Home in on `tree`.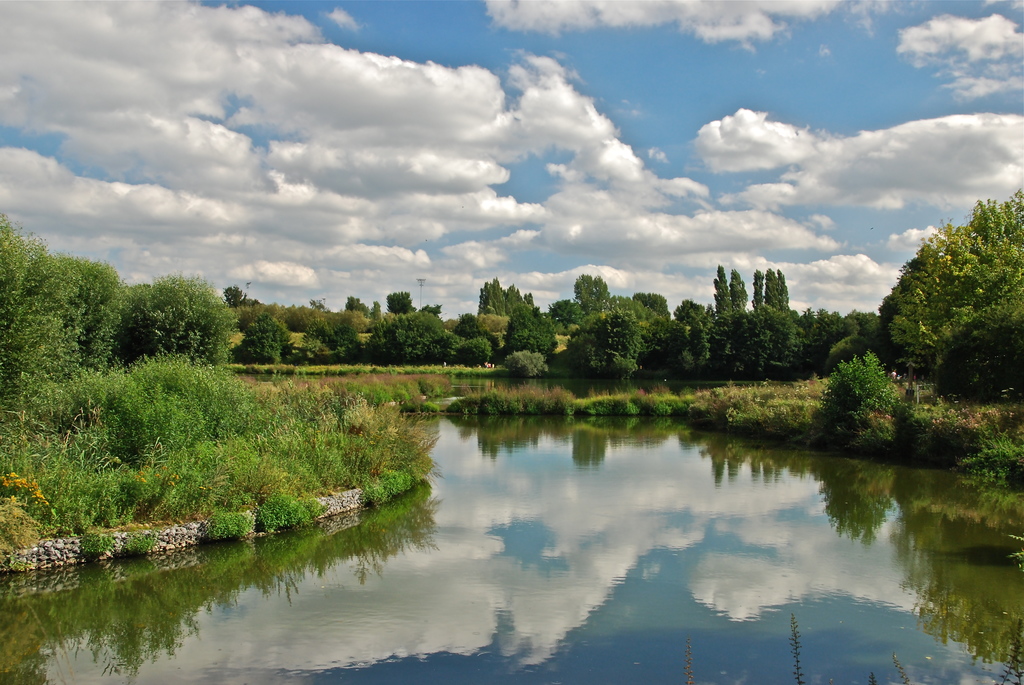
Homed in at <box>746,269,767,309</box>.
